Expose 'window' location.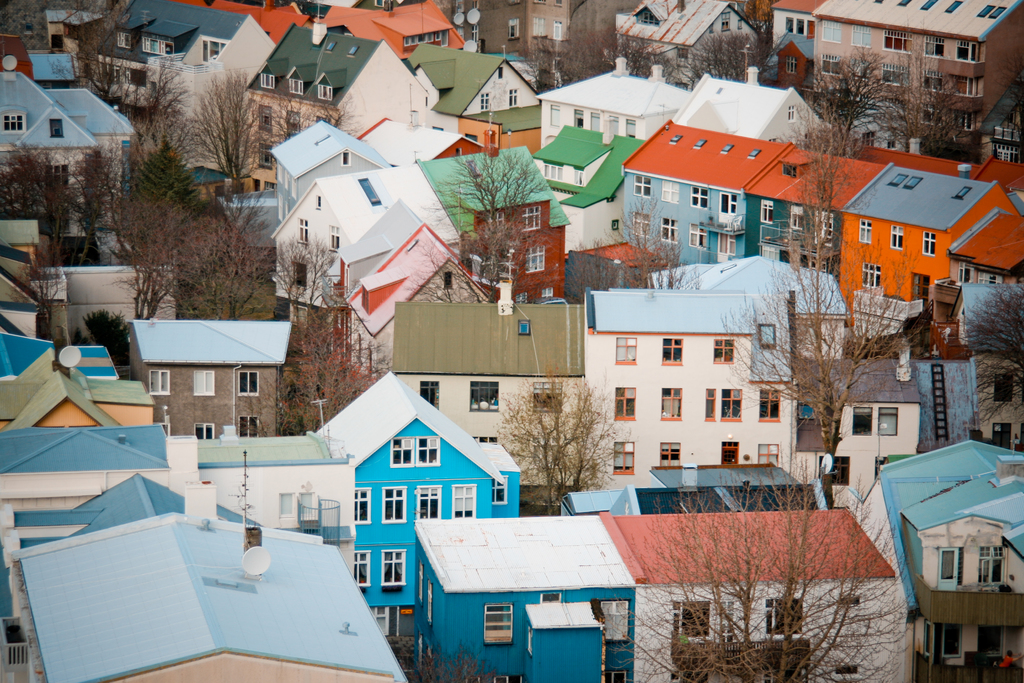
Exposed at bbox(441, 272, 457, 291).
